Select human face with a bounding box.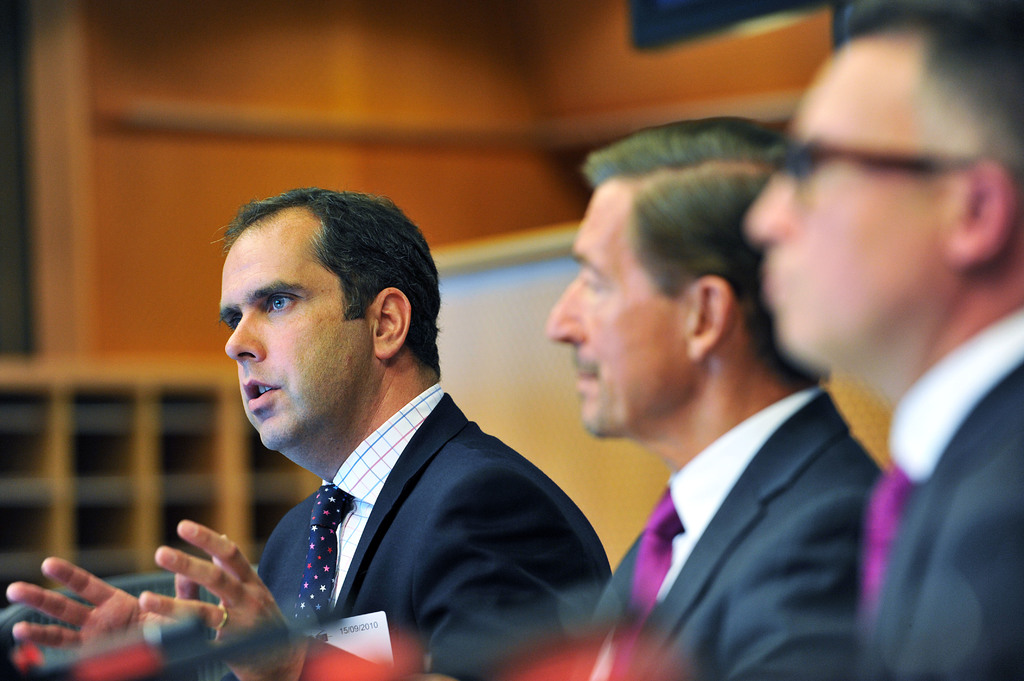
x1=737 y1=32 x2=945 y2=348.
